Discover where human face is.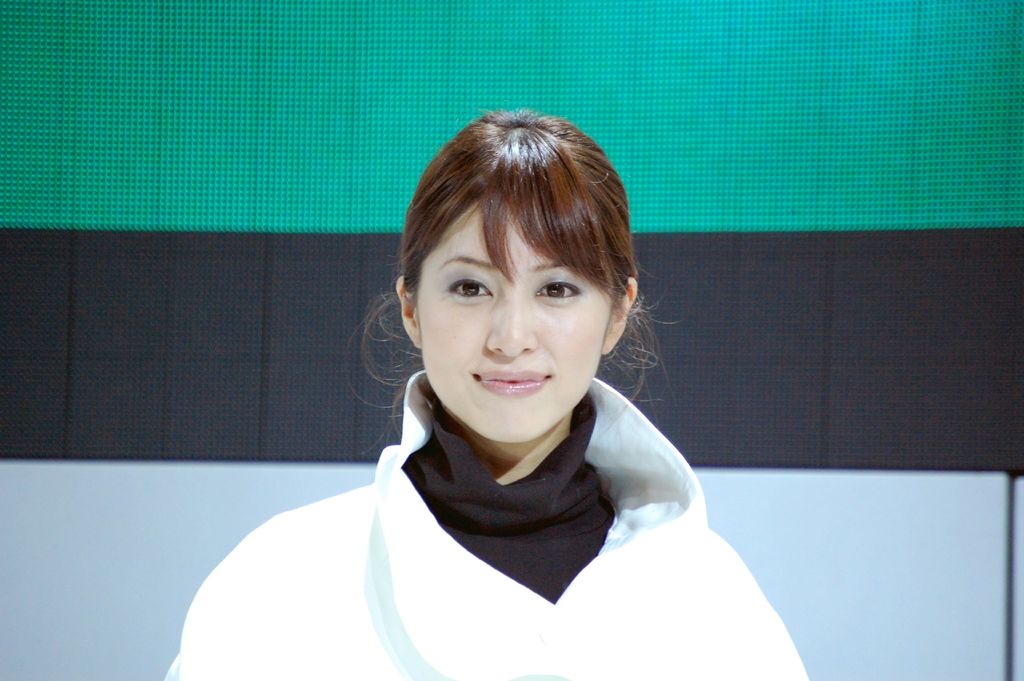
Discovered at crop(411, 208, 630, 445).
